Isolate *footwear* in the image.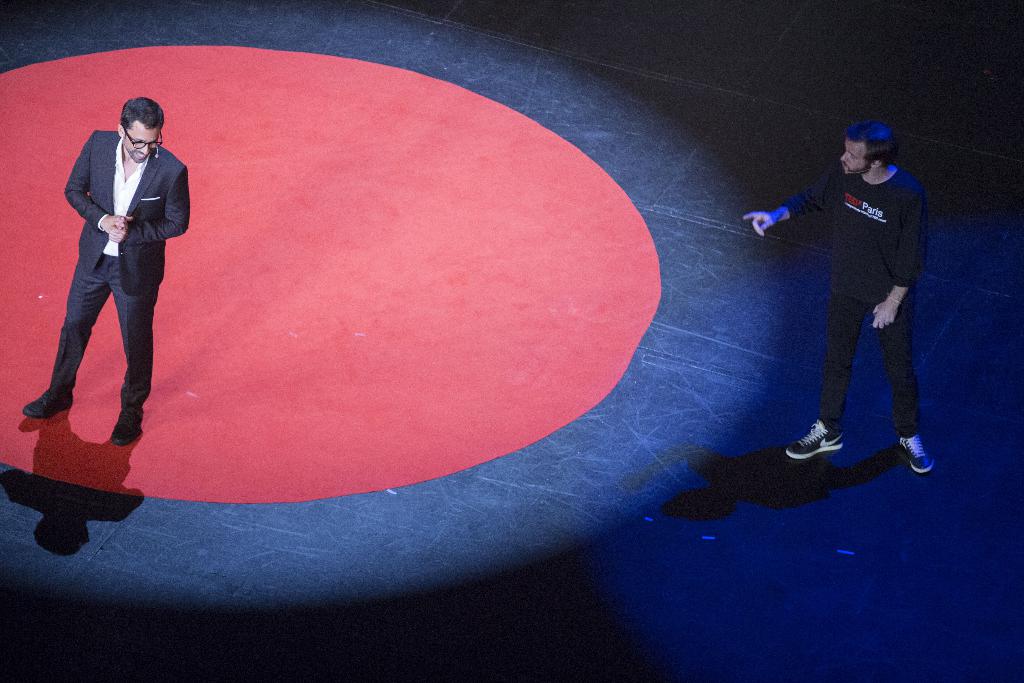
Isolated region: <bbox>900, 434, 935, 475</bbox>.
